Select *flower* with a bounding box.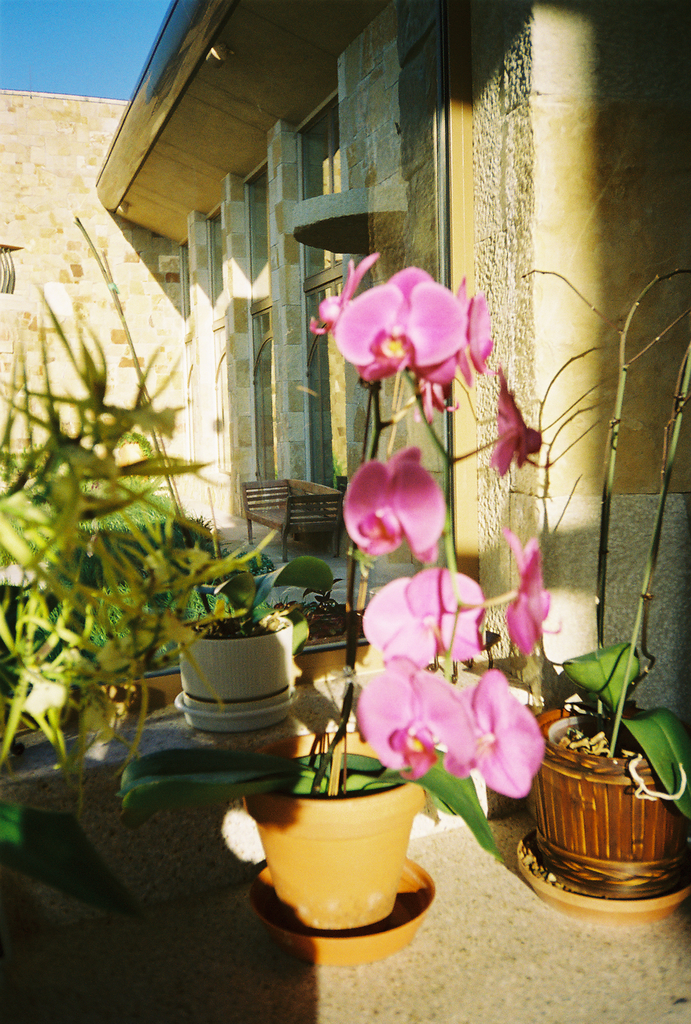
bbox=[458, 663, 554, 799].
